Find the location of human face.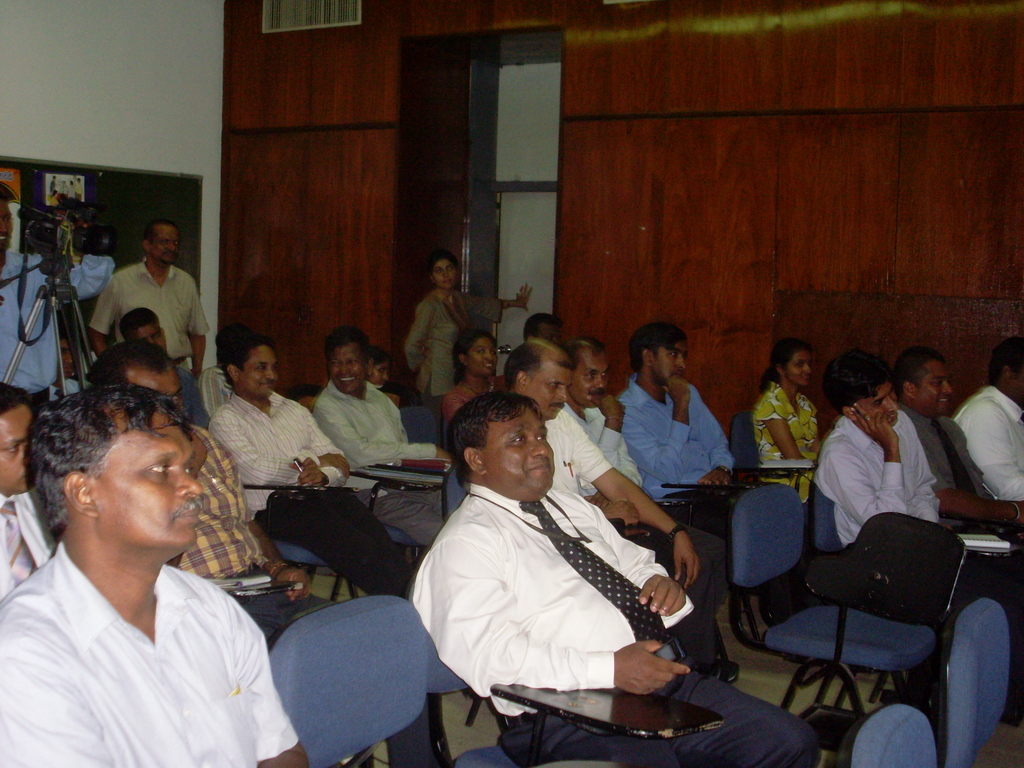
Location: <bbox>2, 399, 31, 492</bbox>.
